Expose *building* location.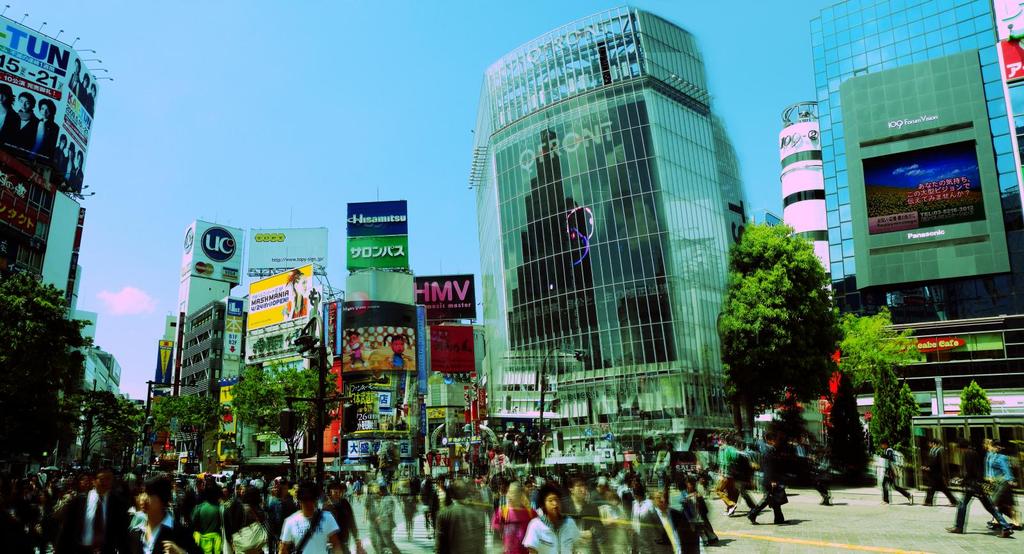
Exposed at 467, 8, 754, 480.
